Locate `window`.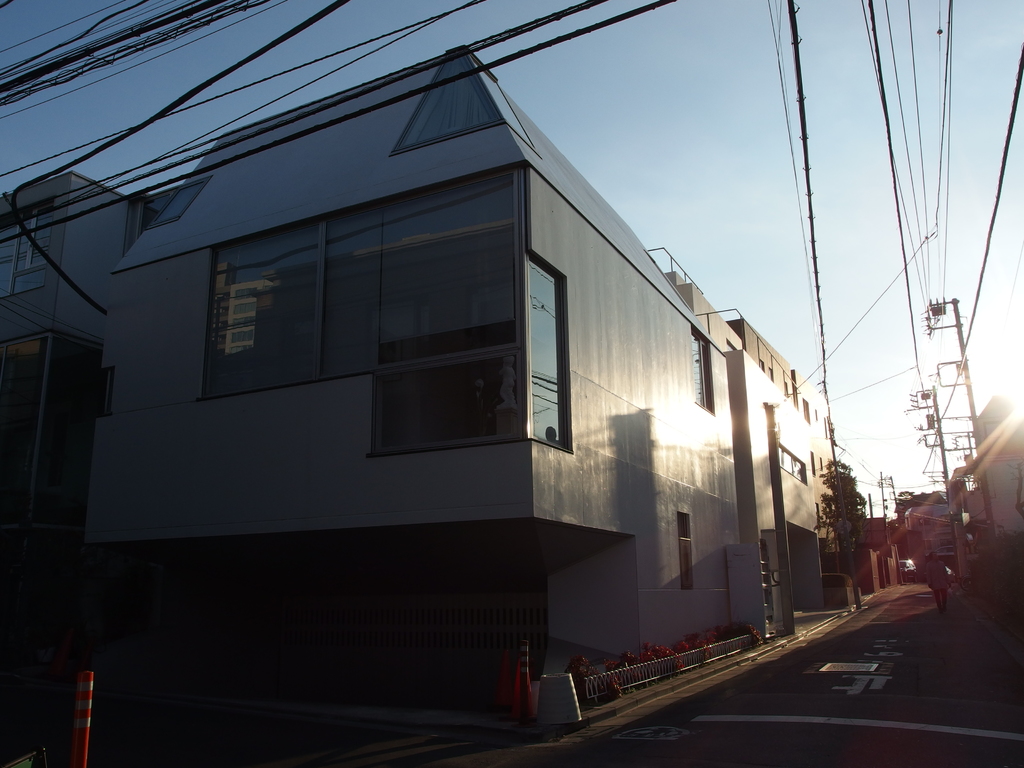
Bounding box: crop(924, 541, 935, 546).
